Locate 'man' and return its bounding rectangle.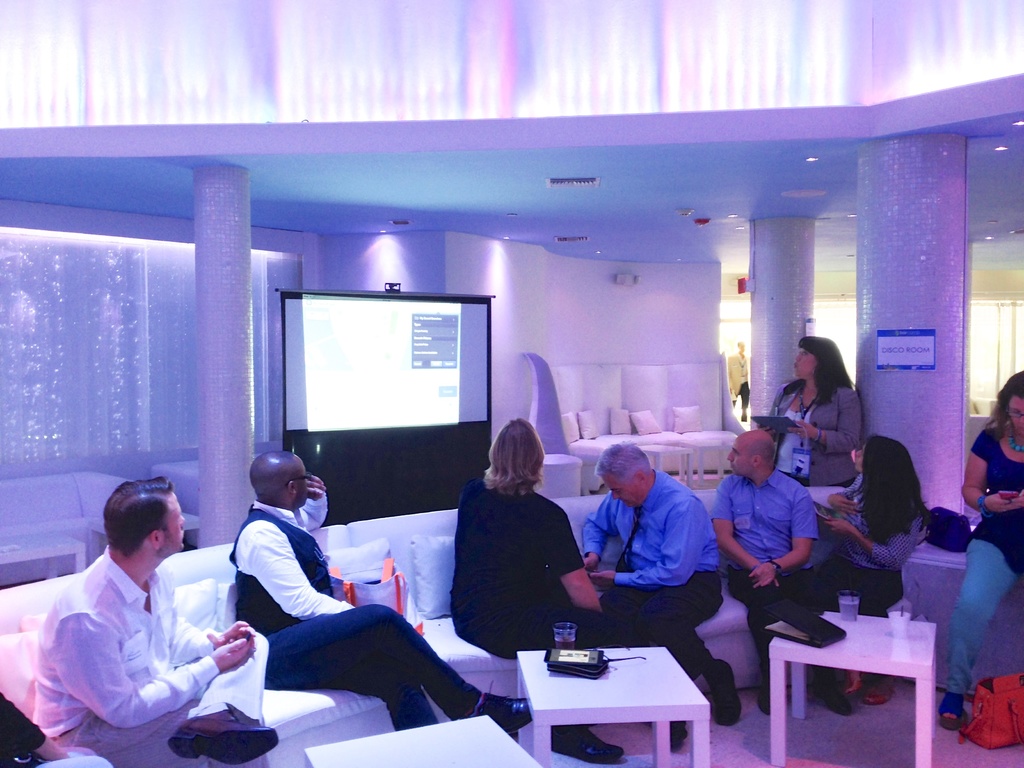
708,424,856,717.
